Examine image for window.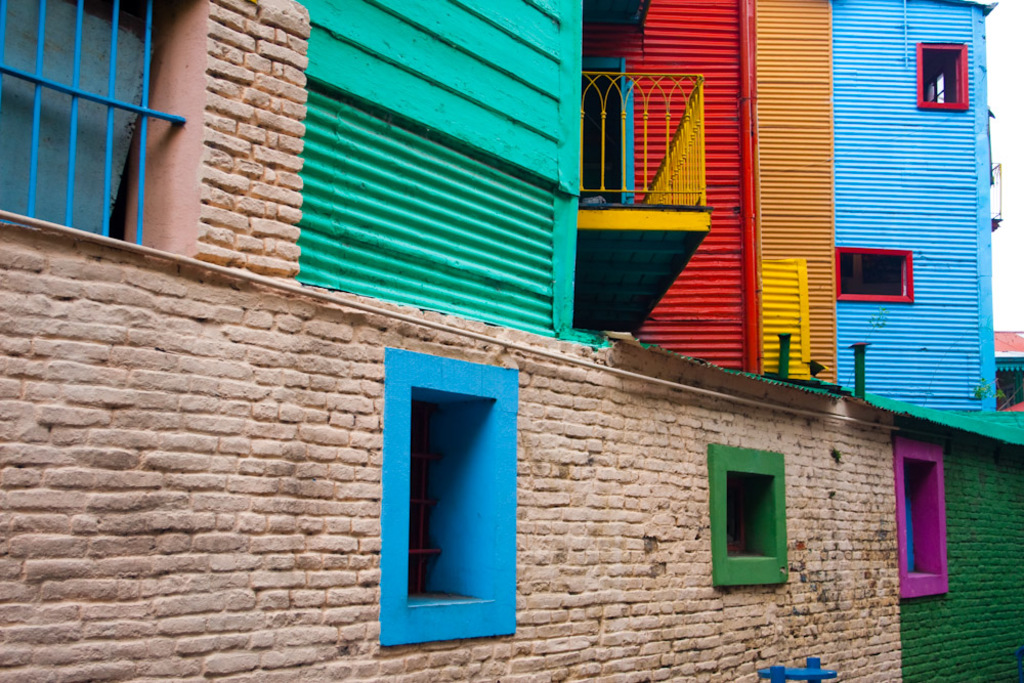
Examination result: 575, 57, 634, 212.
